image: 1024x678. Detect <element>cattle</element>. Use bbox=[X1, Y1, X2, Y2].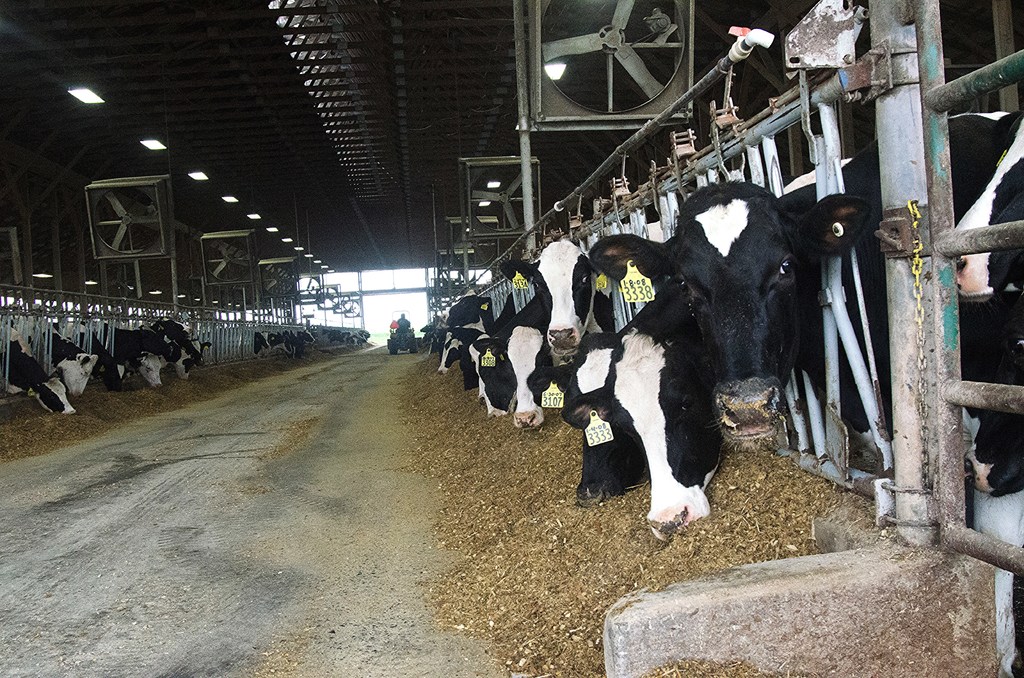
bbox=[76, 332, 125, 389].
